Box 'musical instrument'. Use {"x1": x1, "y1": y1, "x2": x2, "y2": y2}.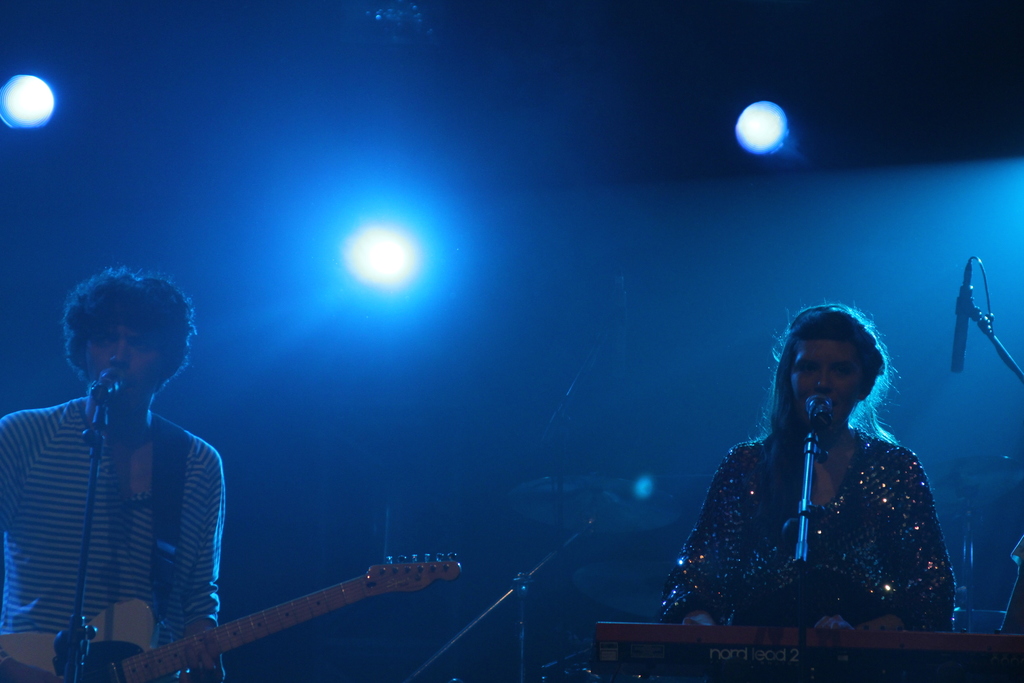
{"x1": 0, "y1": 548, "x2": 467, "y2": 682}.
